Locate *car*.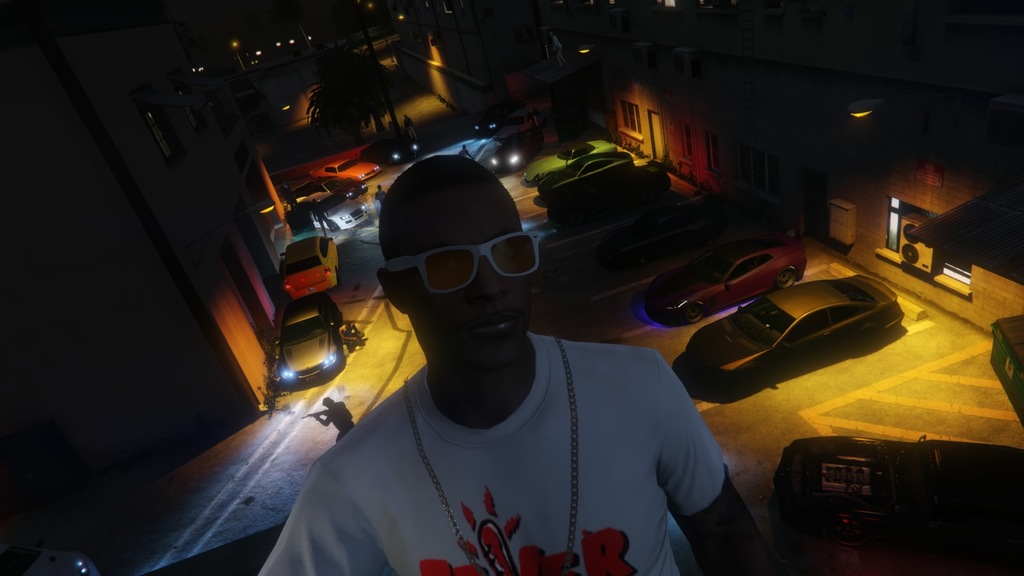
Bounding box: l=280, t=175, r=369, b=199.
